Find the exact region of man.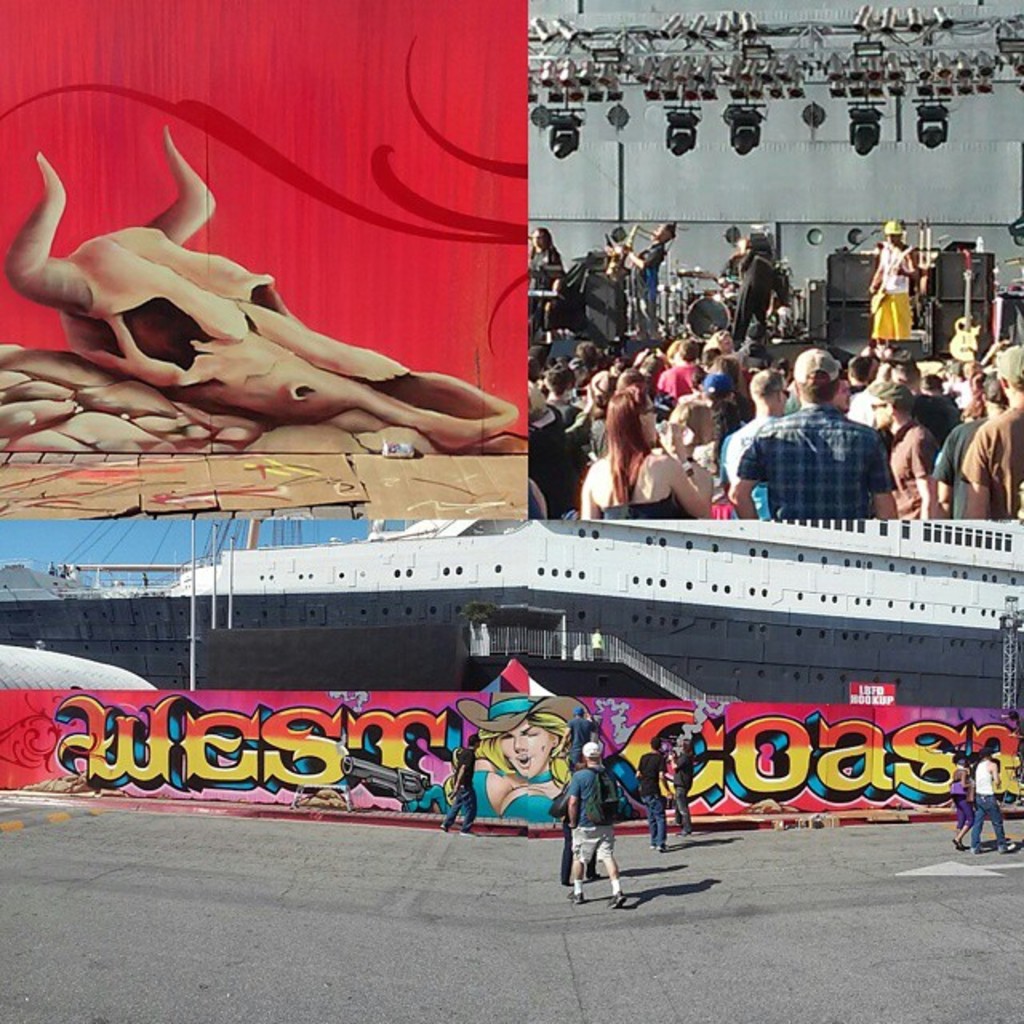
Exact region: <region>957, 342, 1022, 522</region>.
